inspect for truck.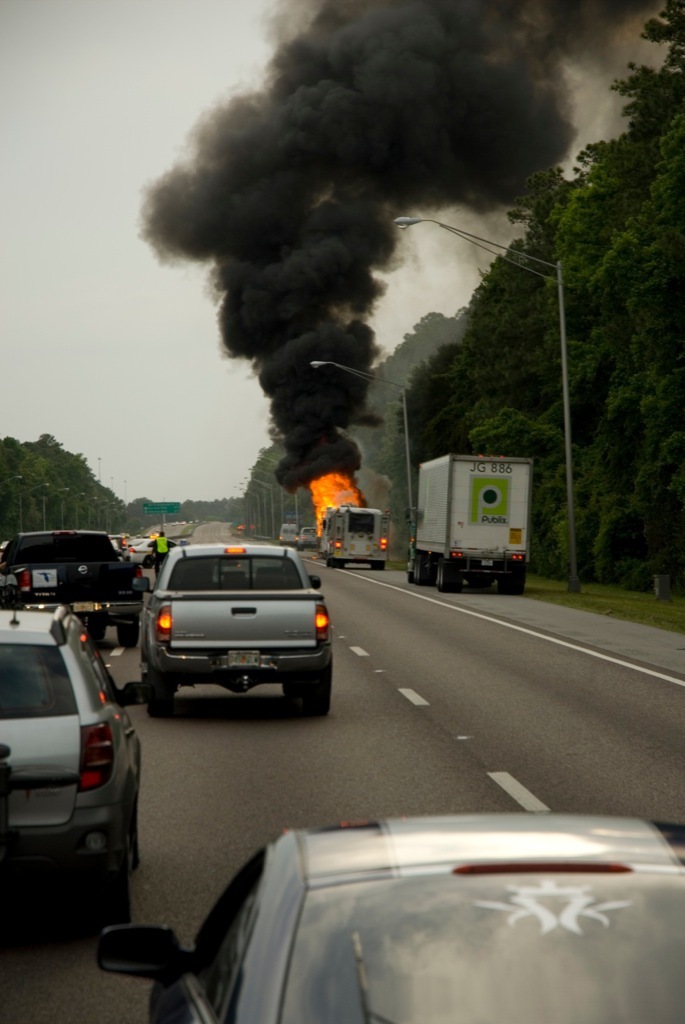
Inspection: [0, 527, 145, 644].
